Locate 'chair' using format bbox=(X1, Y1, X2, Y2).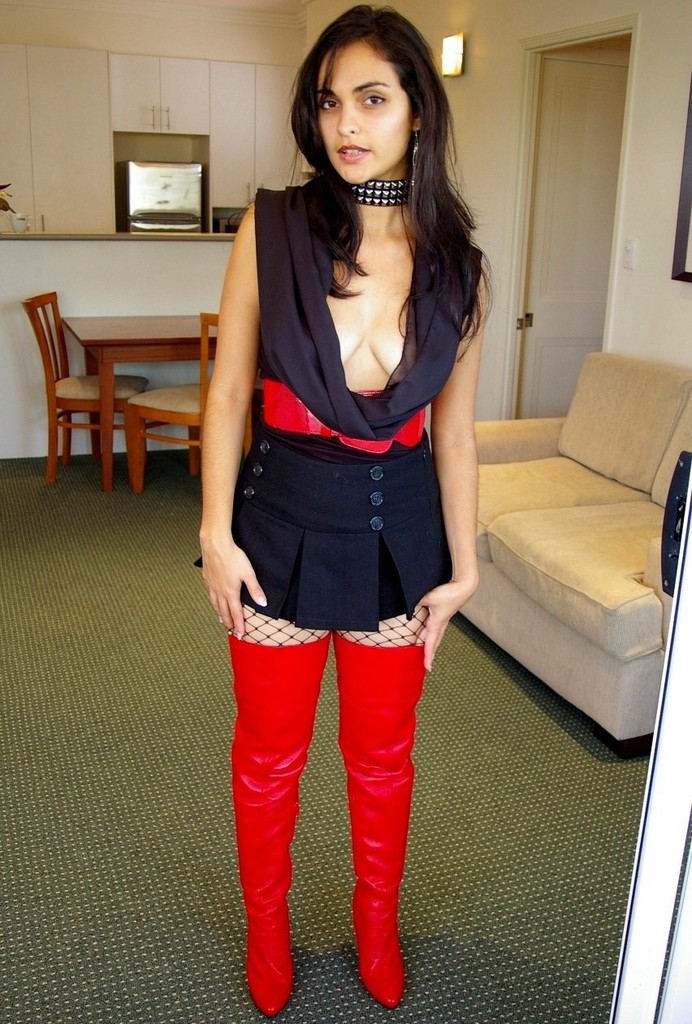
bbox=(129, 307, 268, 490).
